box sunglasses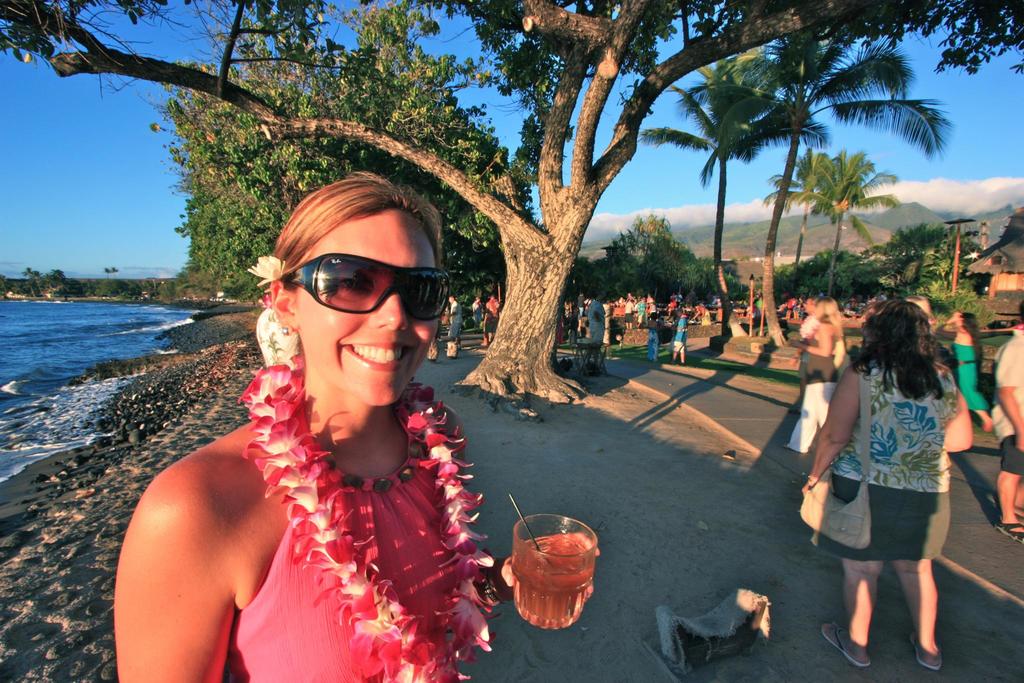
{"left": 280, "top": 252, "right": 450, "bottom": 319}
